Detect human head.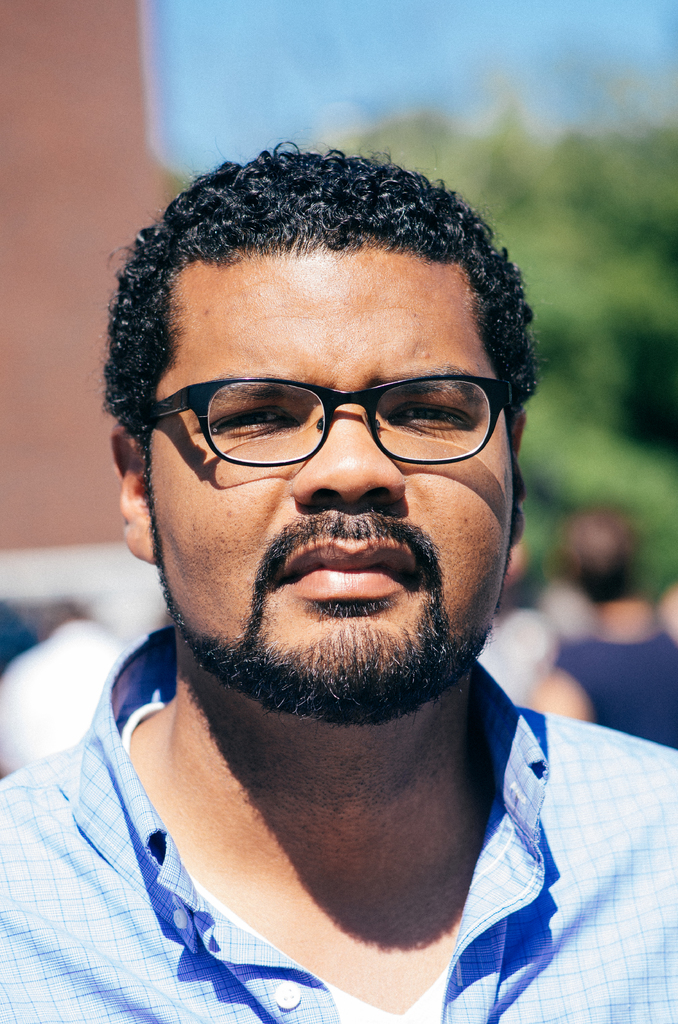
Detected at (111, 118, 574, 685).
